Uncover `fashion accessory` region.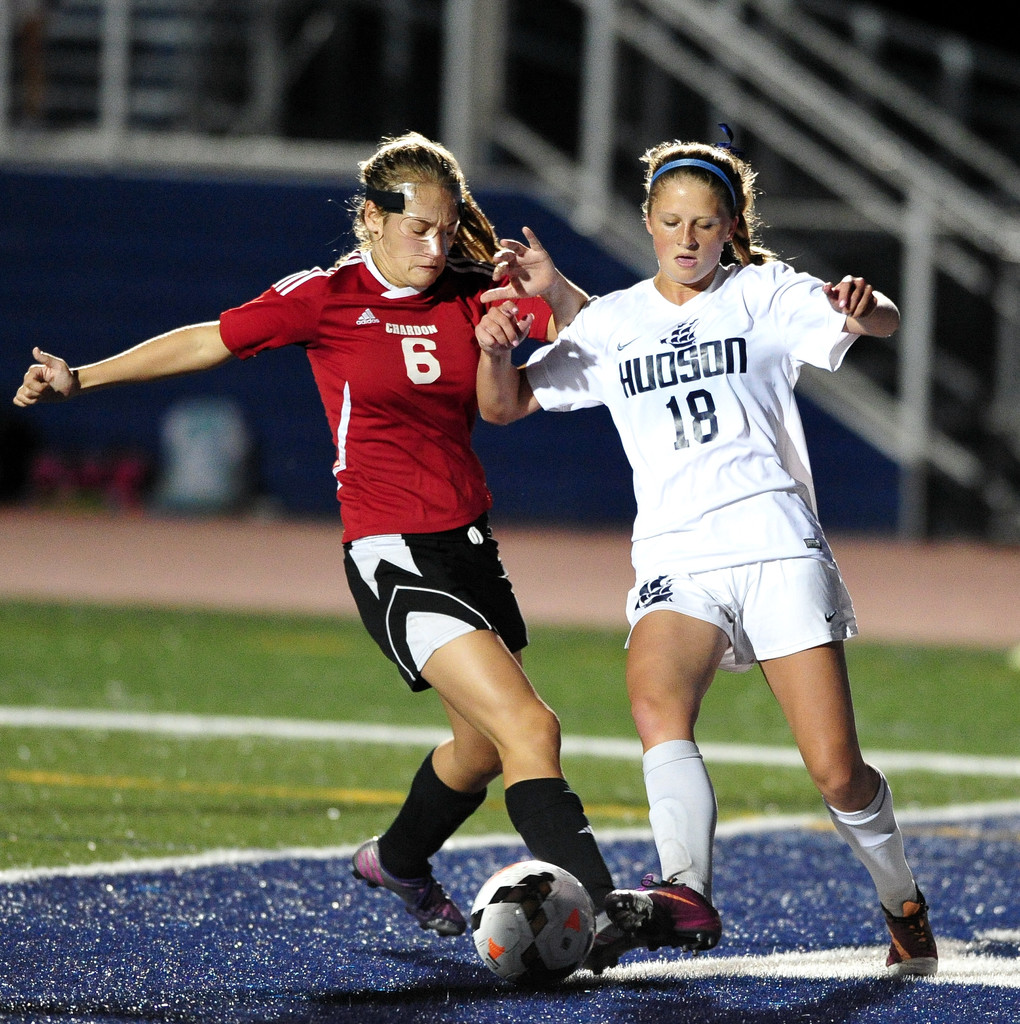
Uncovered: l=874, t=892, r=941, b=981.
